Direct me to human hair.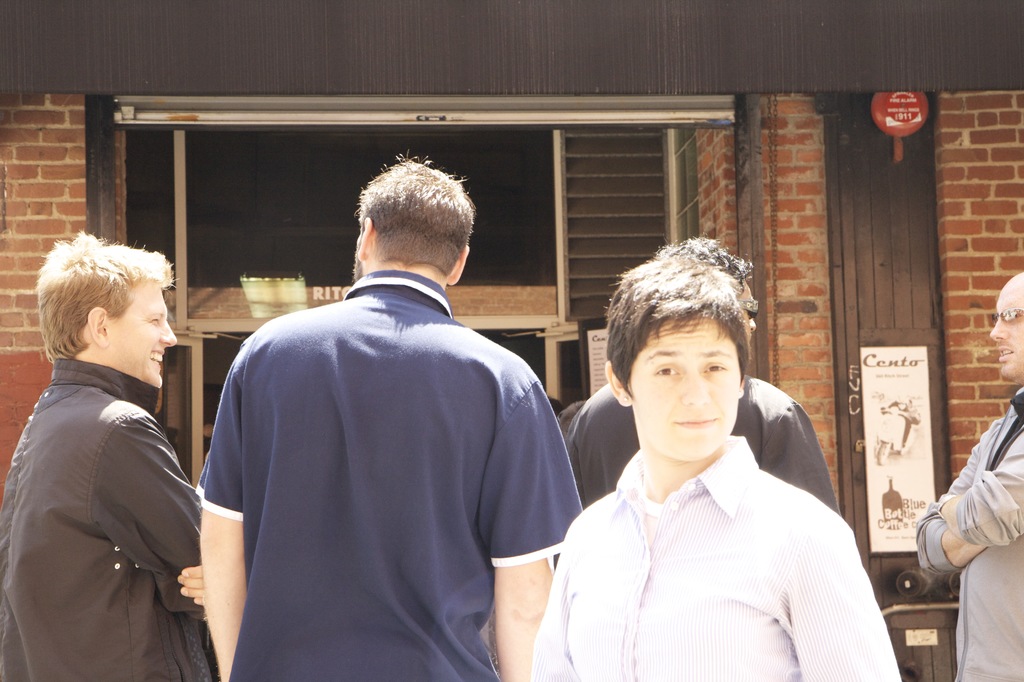
Direction: (left=646, top=232, right=751, bottom=302).
